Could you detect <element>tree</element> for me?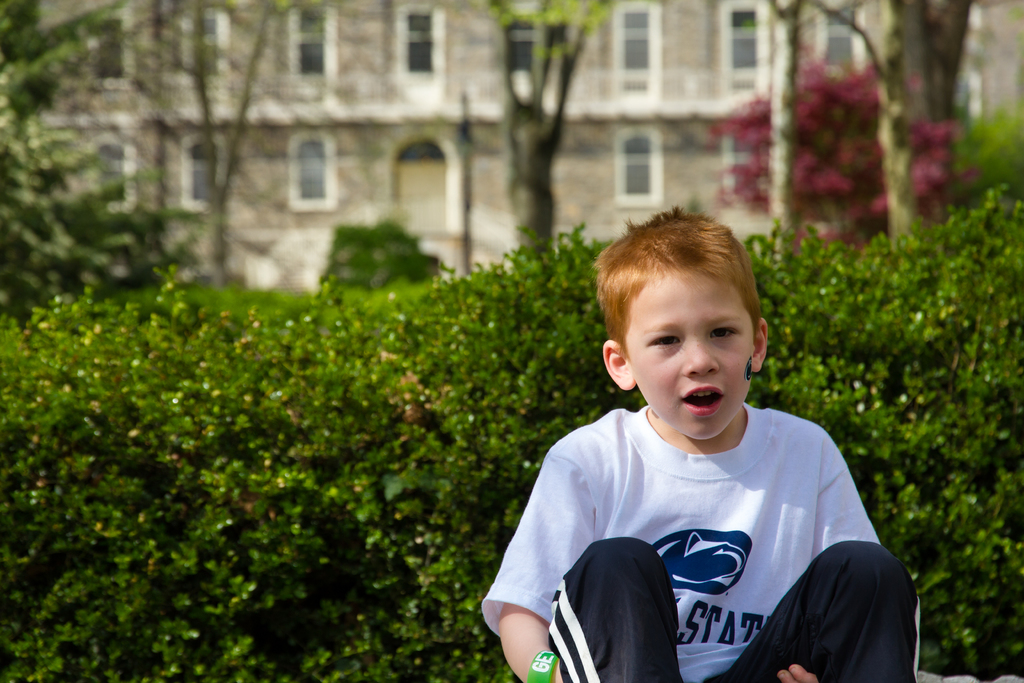
Detection result: {"left": 452, "top": 0, "right": 618, "bottom": 261}.
